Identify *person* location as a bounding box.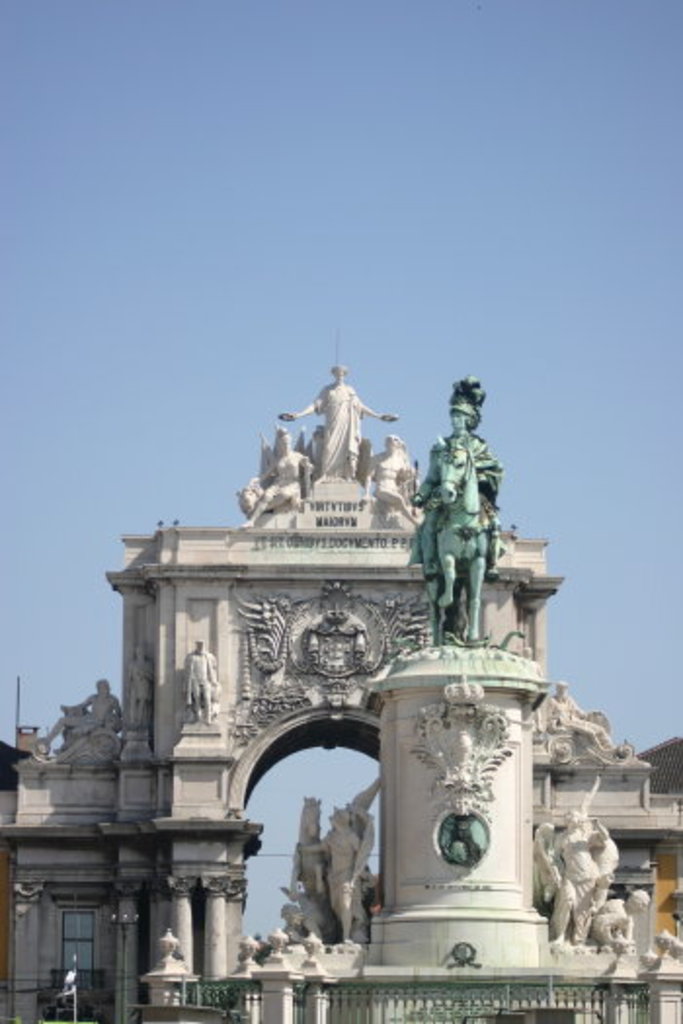
pyautogui.locateOnScreen(240, 435, 306, 527).
